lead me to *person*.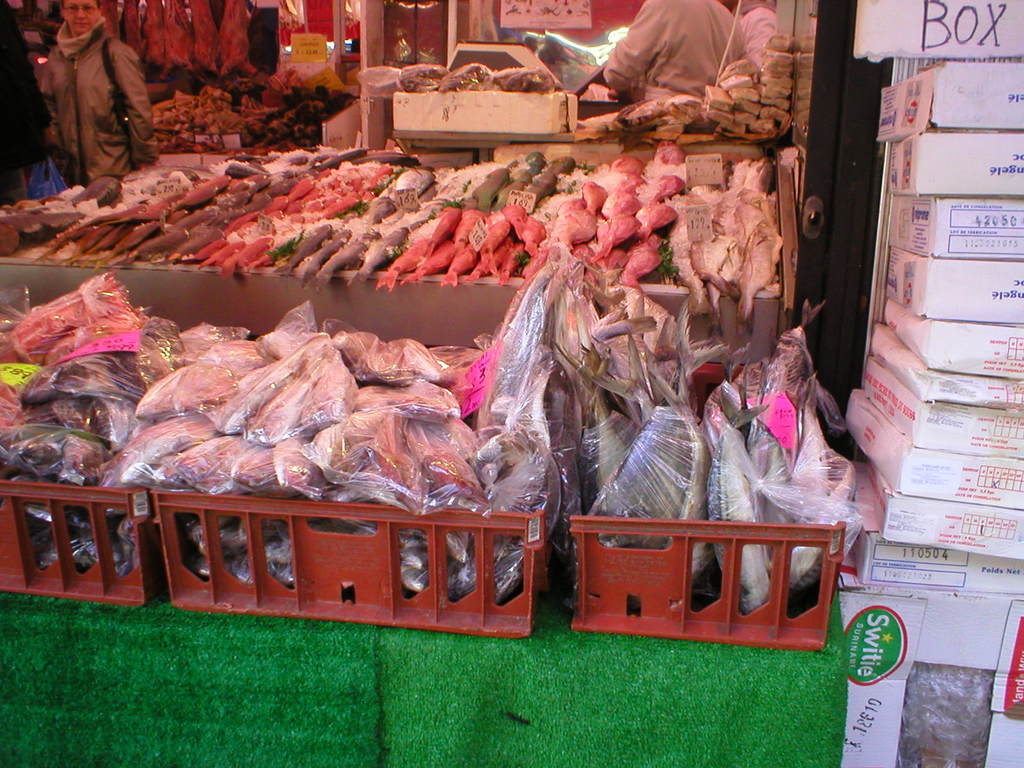
Lead to {"x1": 0, "y1": 0, "x2": 62, "y2": 201}.
